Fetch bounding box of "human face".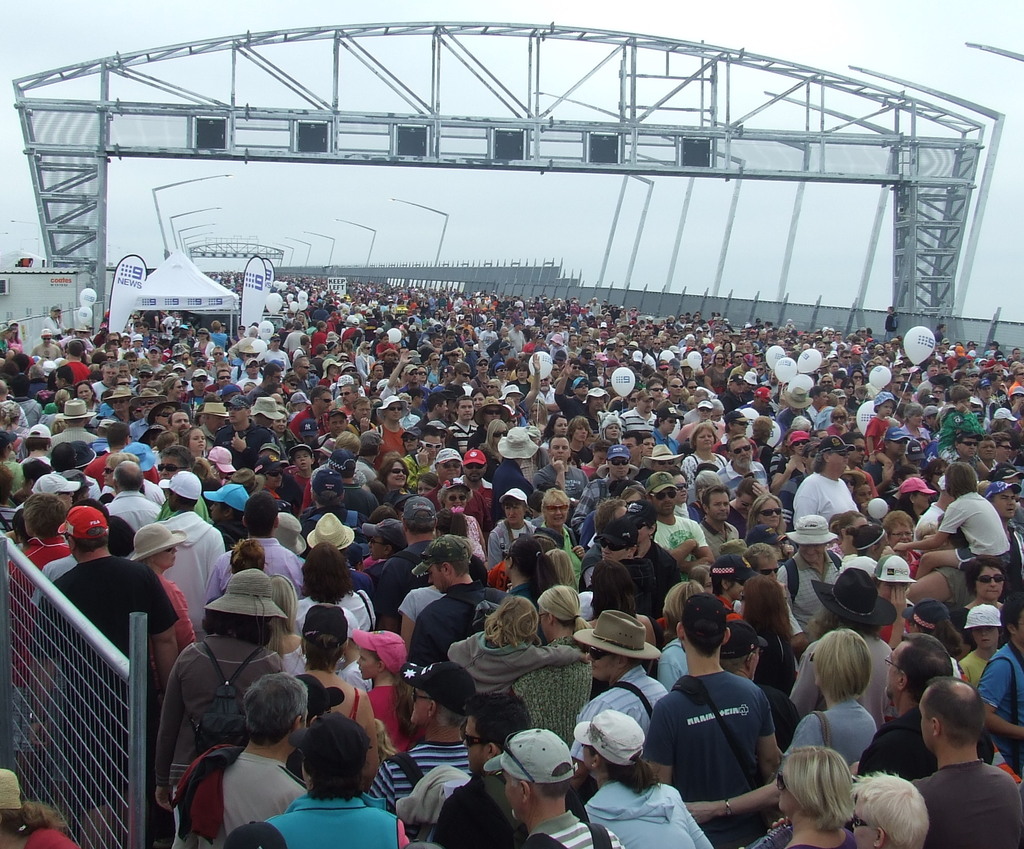
Bbox: {"x1": 625, "y1": 492, "x2": 641, "y2": 504}.
